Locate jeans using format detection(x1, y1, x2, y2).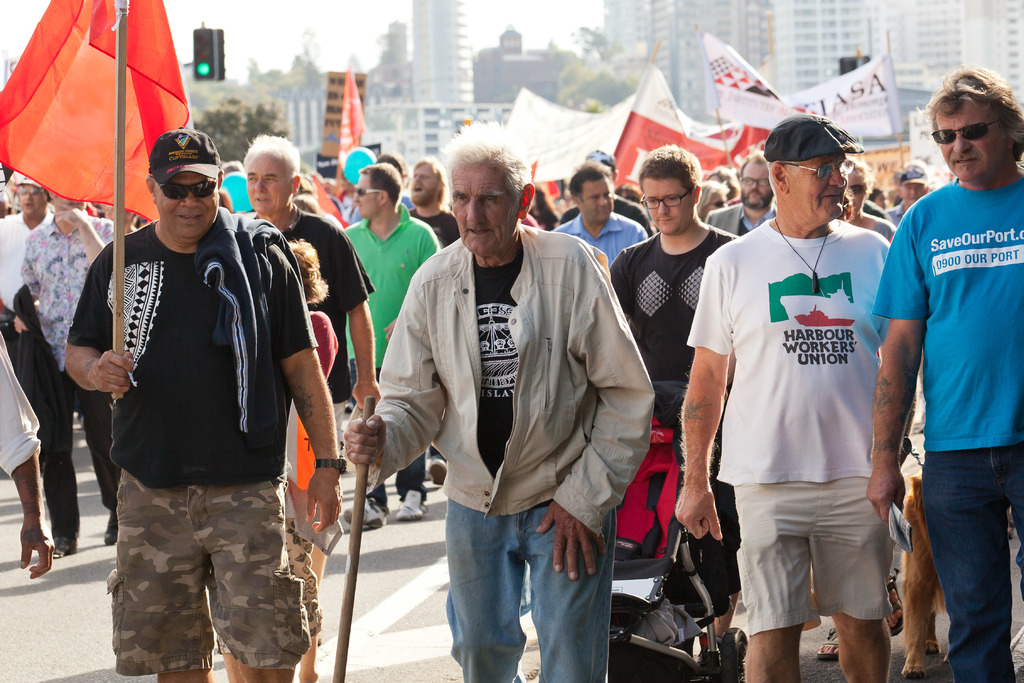
detection(94, 477, 305, 670).
